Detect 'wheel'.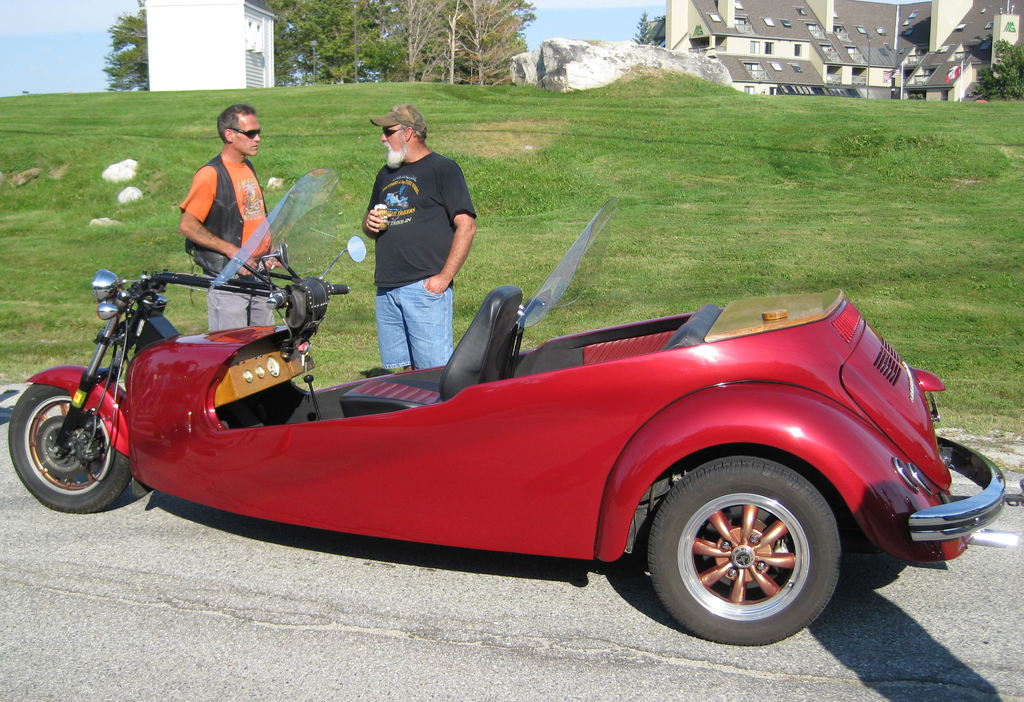
Detected at (left=10, top=384, right=132, bottom=510).
